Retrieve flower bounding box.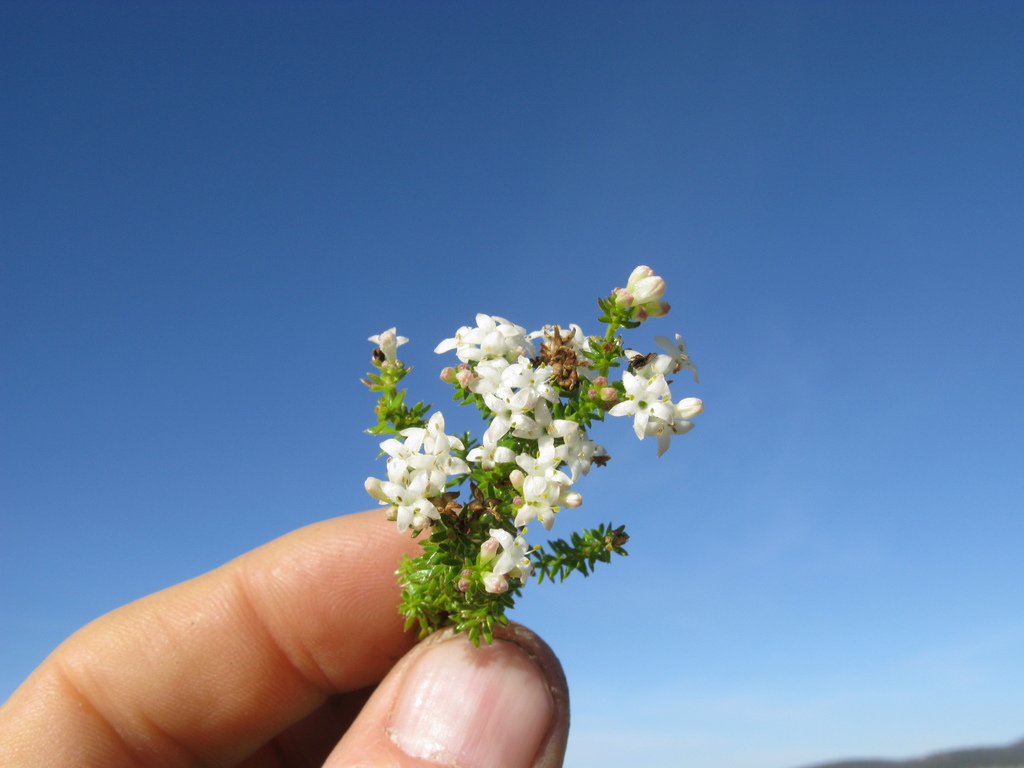
Bounding box: bbox=[419, 415, 467, 479].
